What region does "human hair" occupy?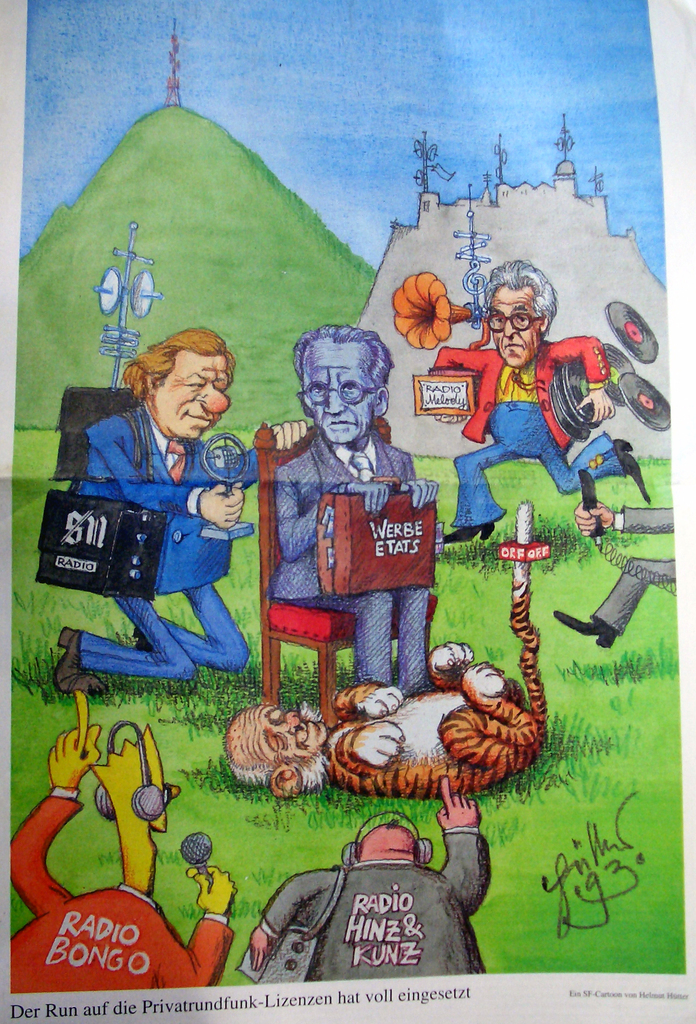
x1=225, y1=762, x2=274, y2=797.
